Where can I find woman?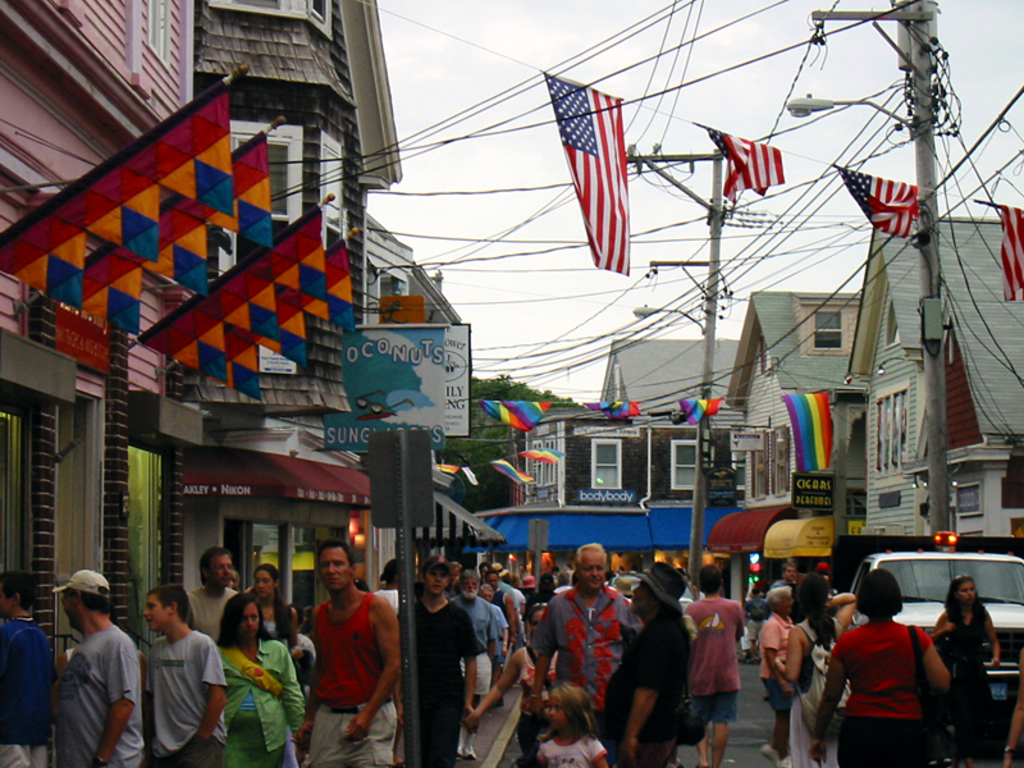
You can find it at x1=461, y1=599, x2=559, y2=767.
